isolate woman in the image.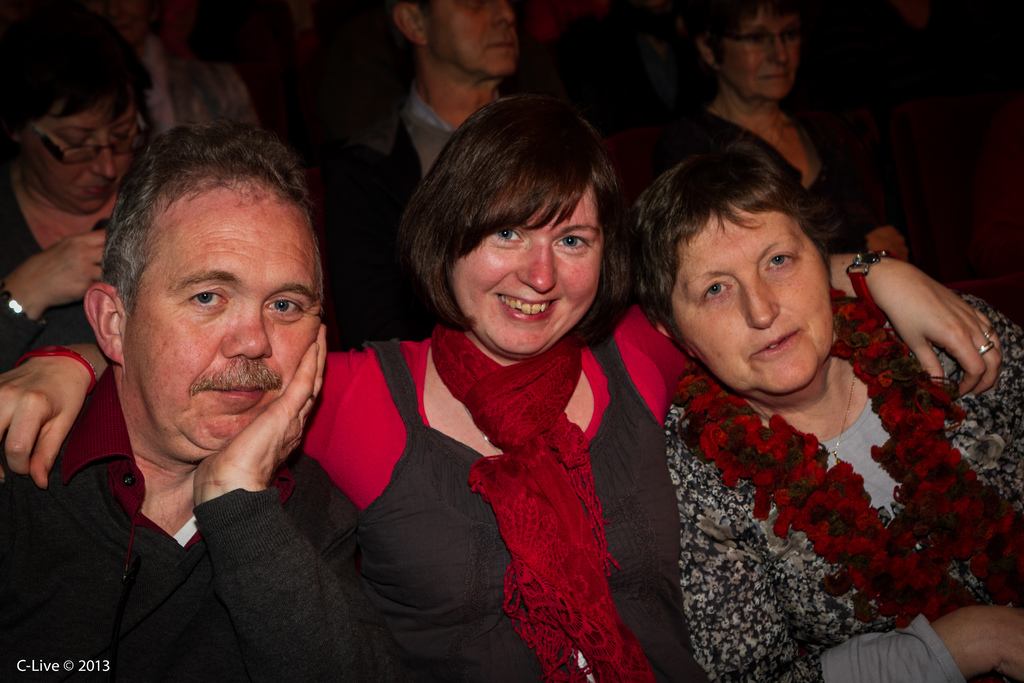
Isolated region: Rect(656, 0, 922, 268).
